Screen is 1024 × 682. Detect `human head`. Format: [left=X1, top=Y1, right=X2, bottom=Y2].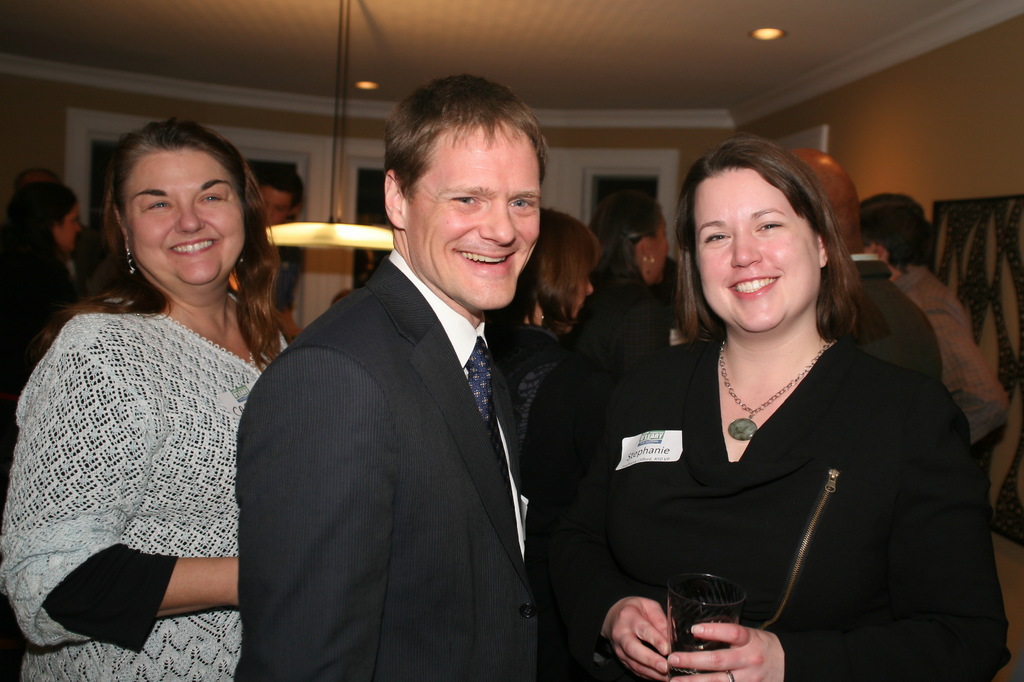
[left=110, top=109, right=275, bottom=274].
